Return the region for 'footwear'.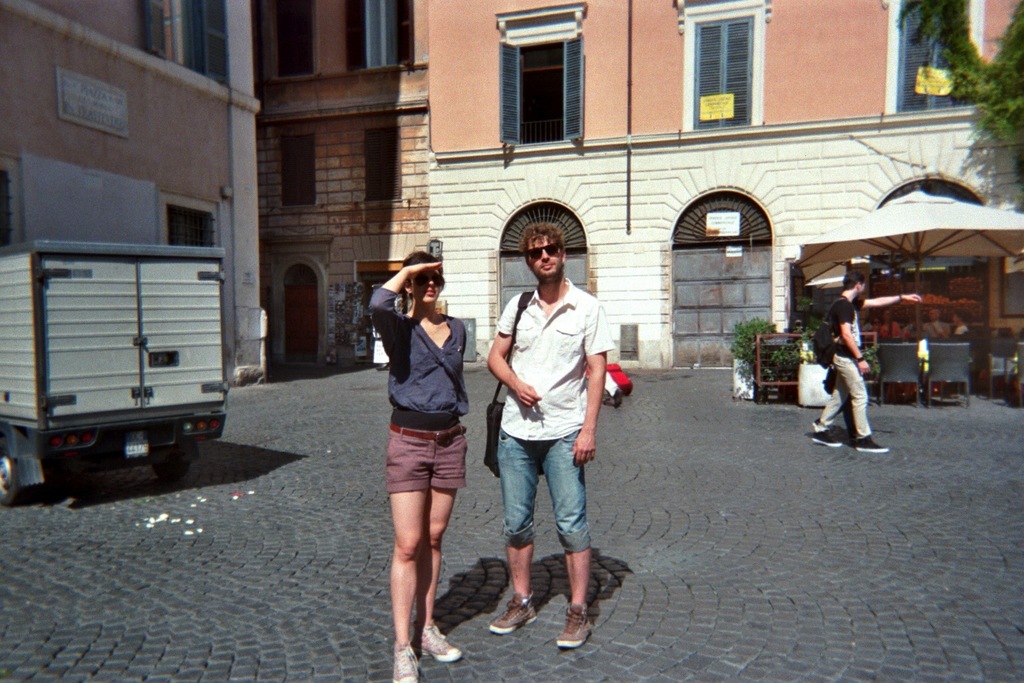
<bbox>857, 434, 889, 454</bbox>.
